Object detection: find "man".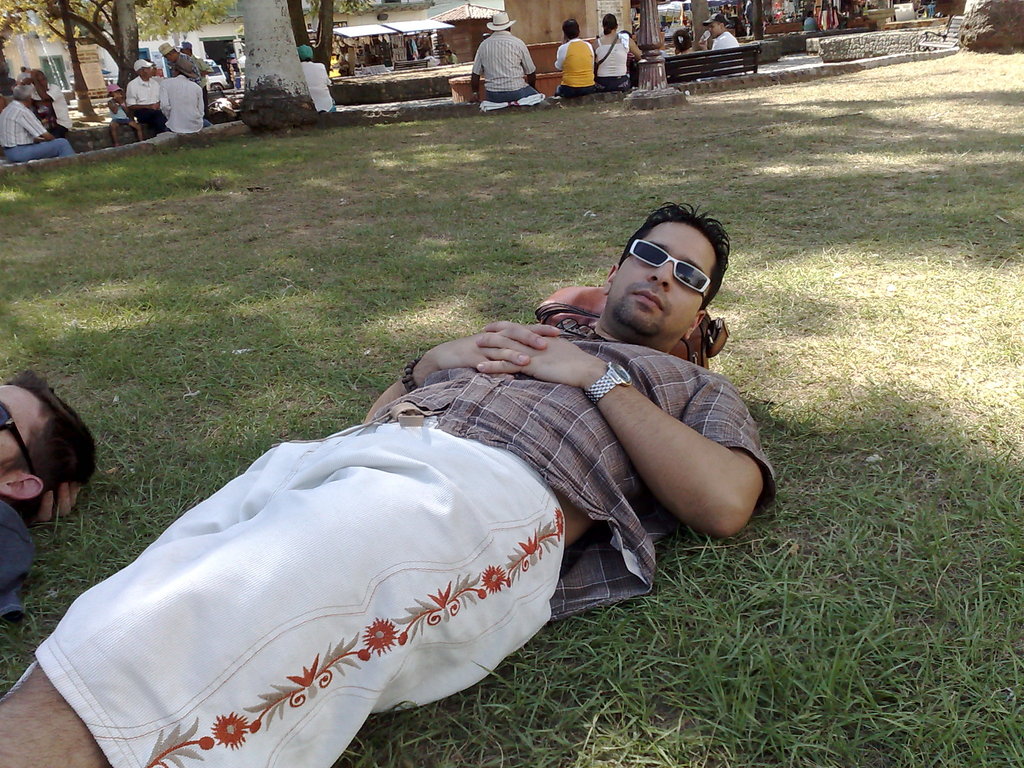
locate(129, 53, 175, 142).
